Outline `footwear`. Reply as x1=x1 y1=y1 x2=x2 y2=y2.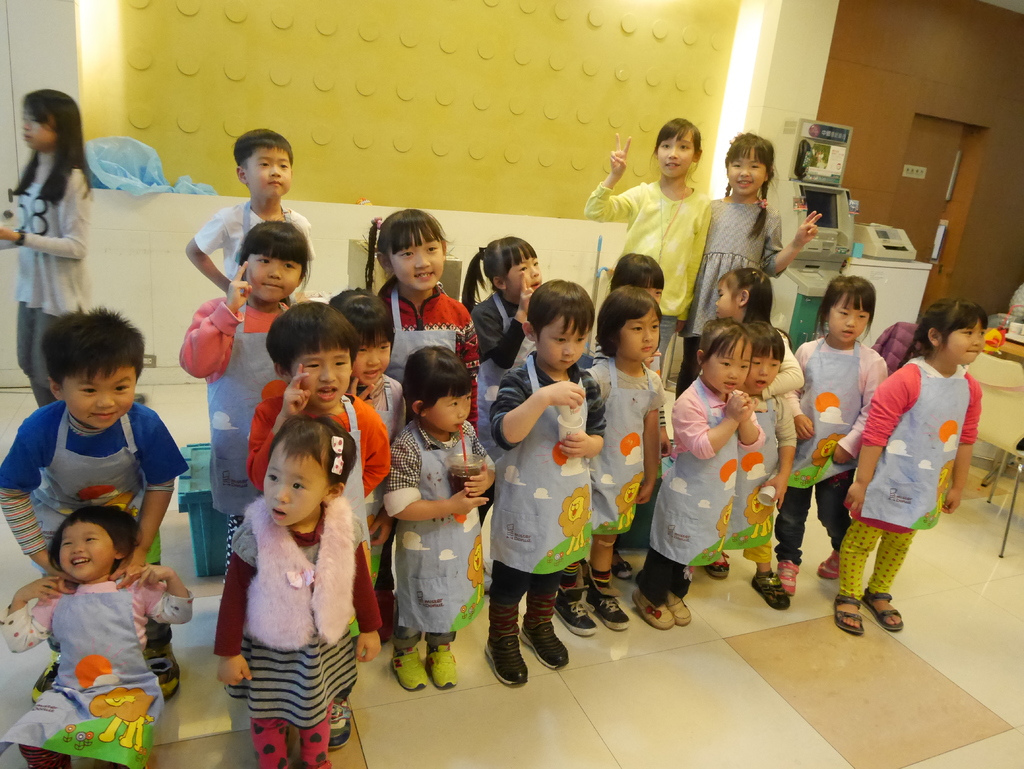
x1=636 y1=588 x2=678 y2=631.
